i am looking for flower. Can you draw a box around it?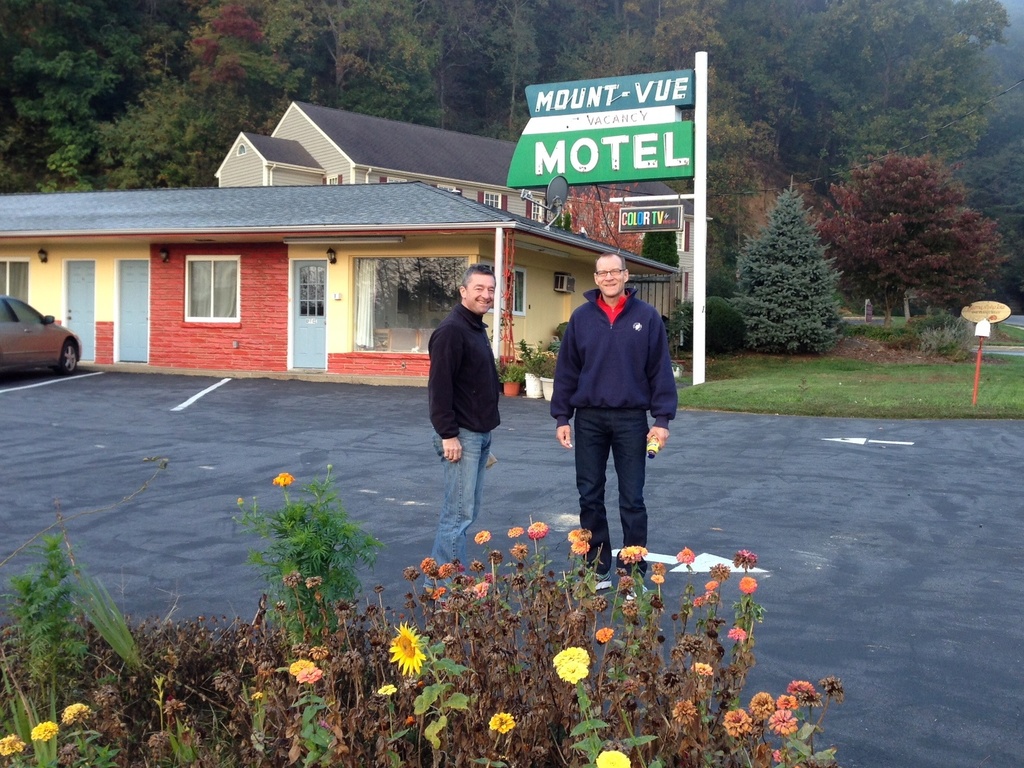
Sure, the bounding box is <bbox>651, 561, 663, 576</bbox>.
